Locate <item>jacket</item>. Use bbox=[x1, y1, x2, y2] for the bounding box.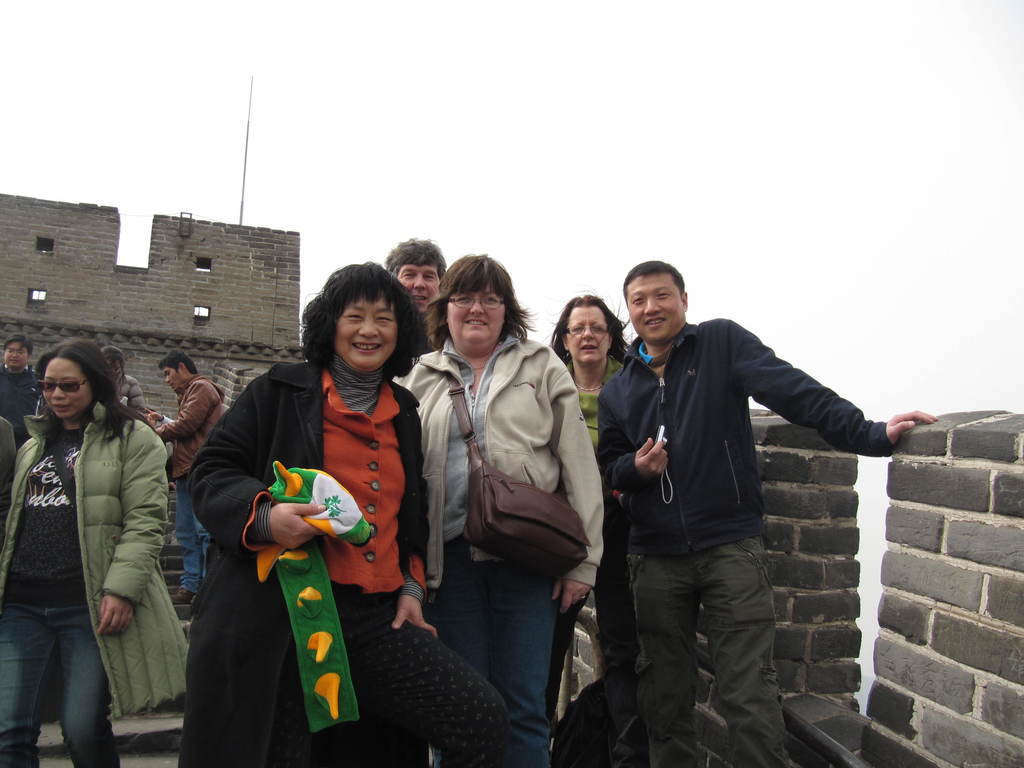
bbox=[161, 375, 223, 477].
